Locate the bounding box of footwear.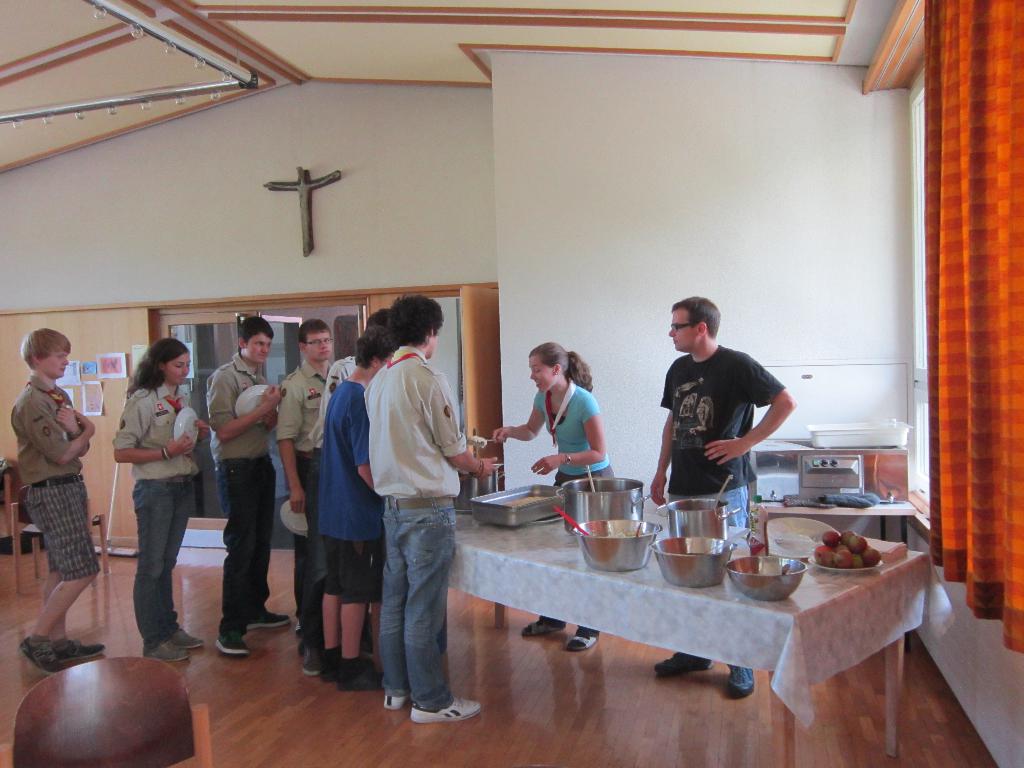
Bounding box: left=15, top=636, right=72, bottom=674.
